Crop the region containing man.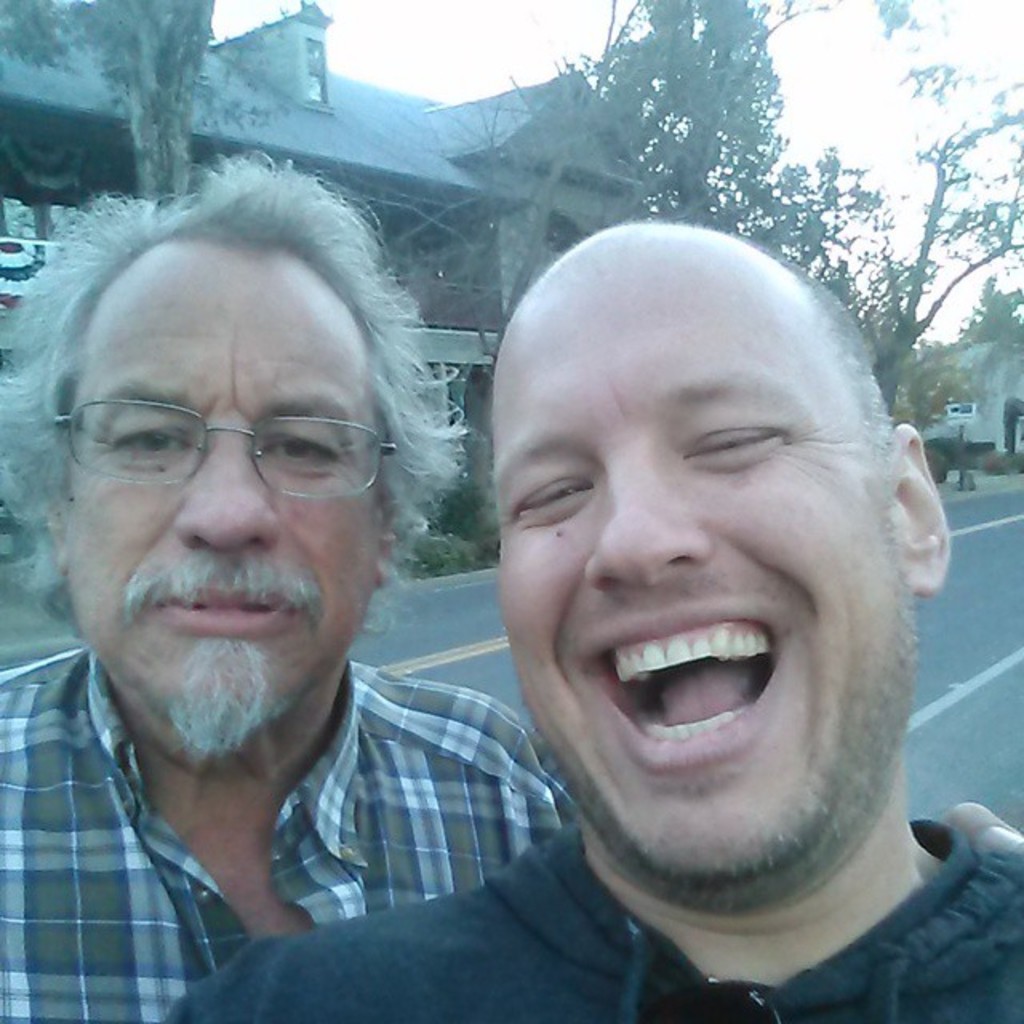
Crop region: left=173, top=218, right=1022, bottom=1022.
